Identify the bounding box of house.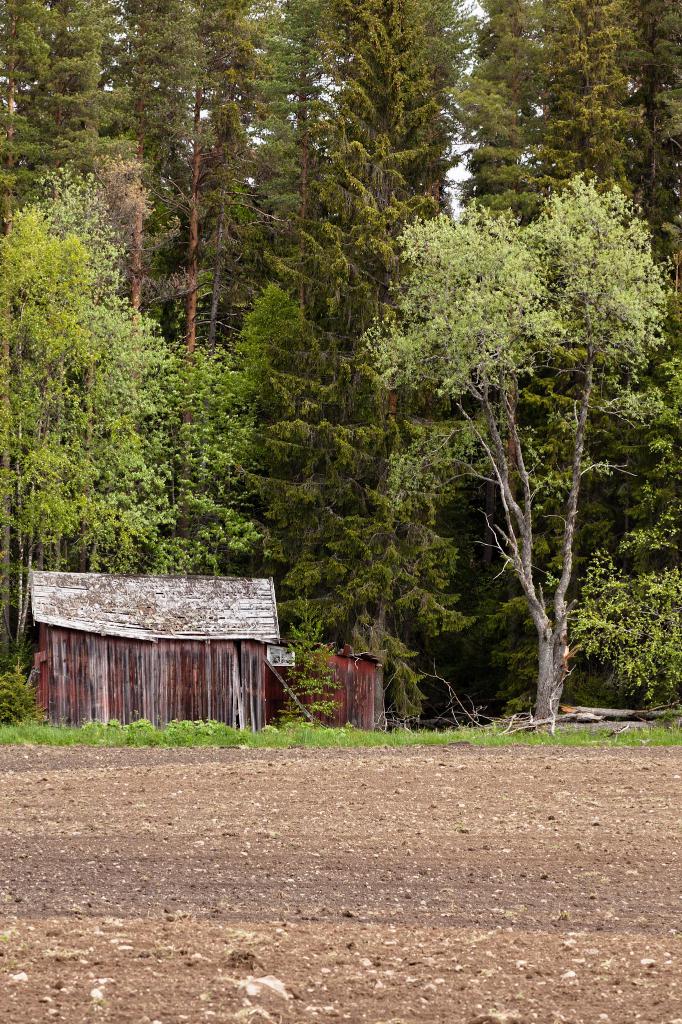
12:572:360:728.
